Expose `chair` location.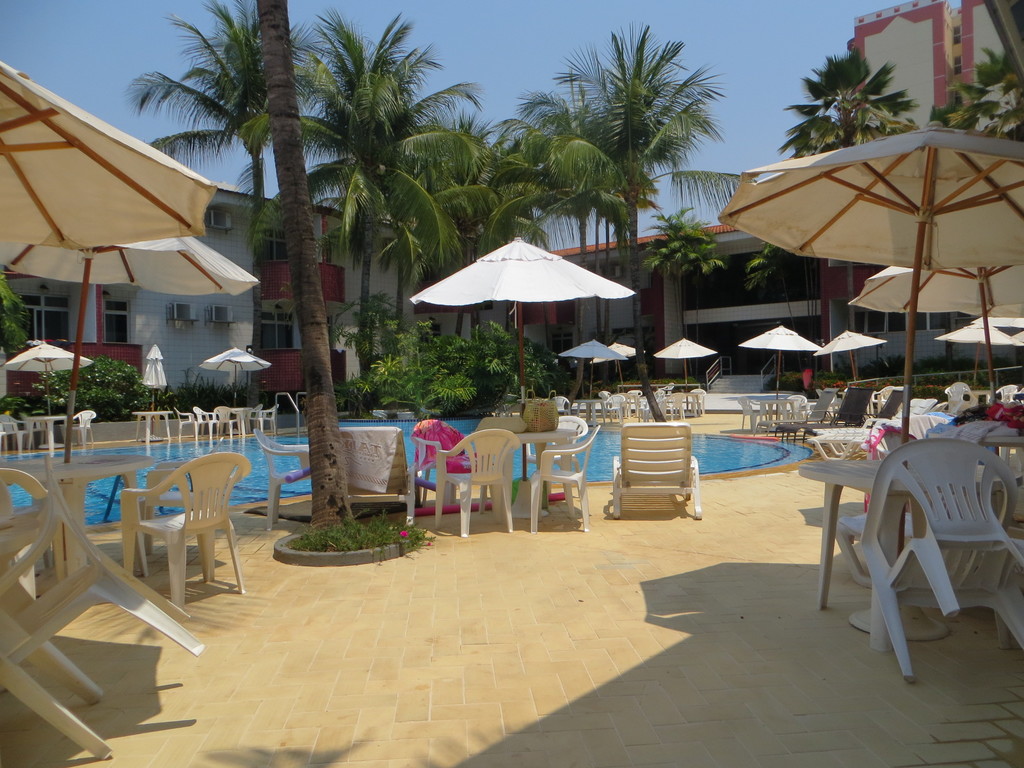
Exposed at 785:393:809:433.
